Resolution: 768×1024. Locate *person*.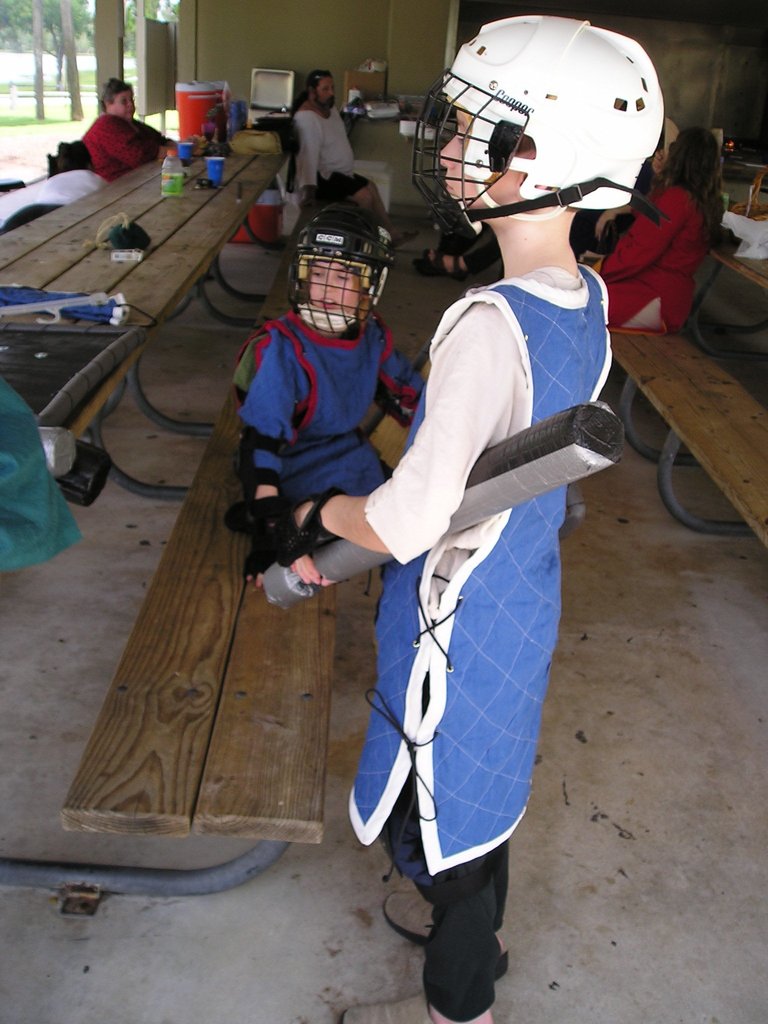
<bbox>413, 220, 502, 285</bbox>.
